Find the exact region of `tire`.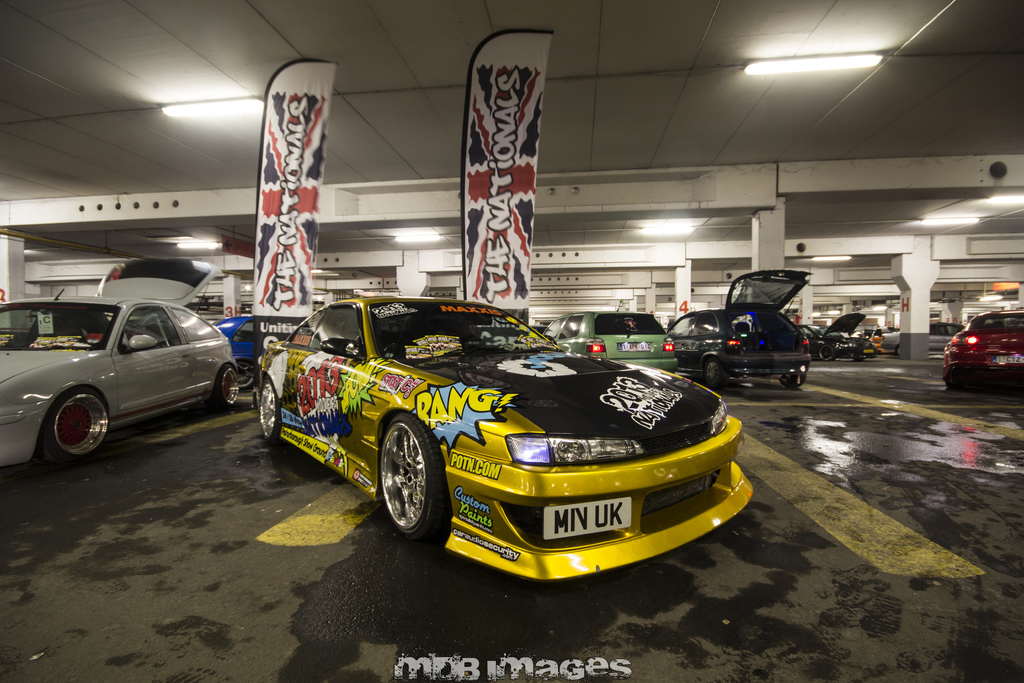
Exact region: [x1=818, y1=345, x2=840, y2=360].
